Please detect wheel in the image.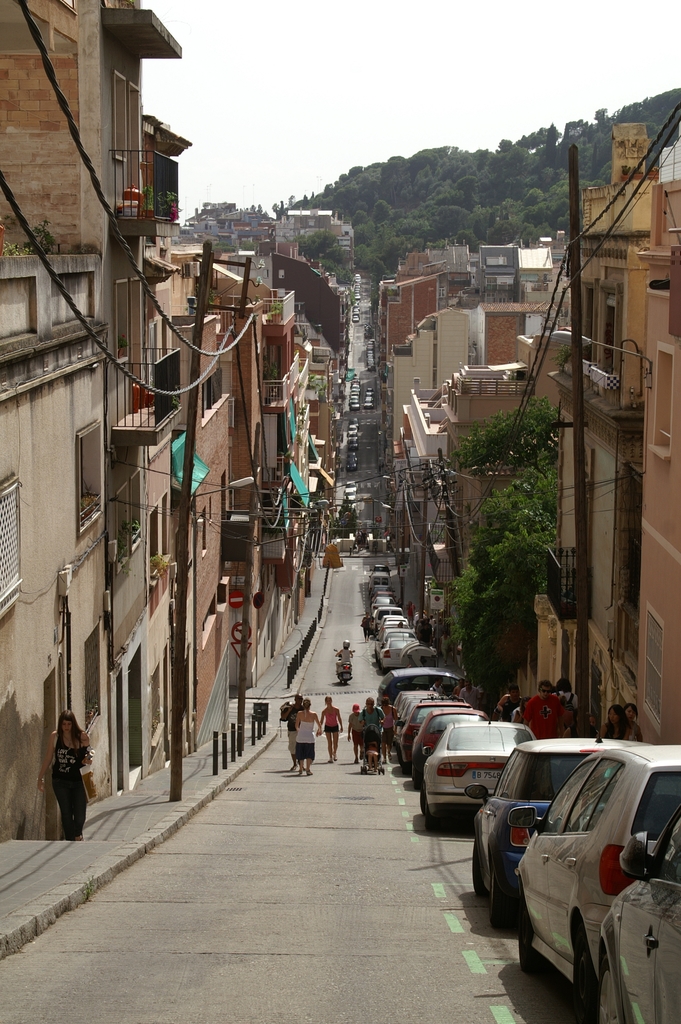
<bbox>571, 918, 593, 1014</bbox>.
